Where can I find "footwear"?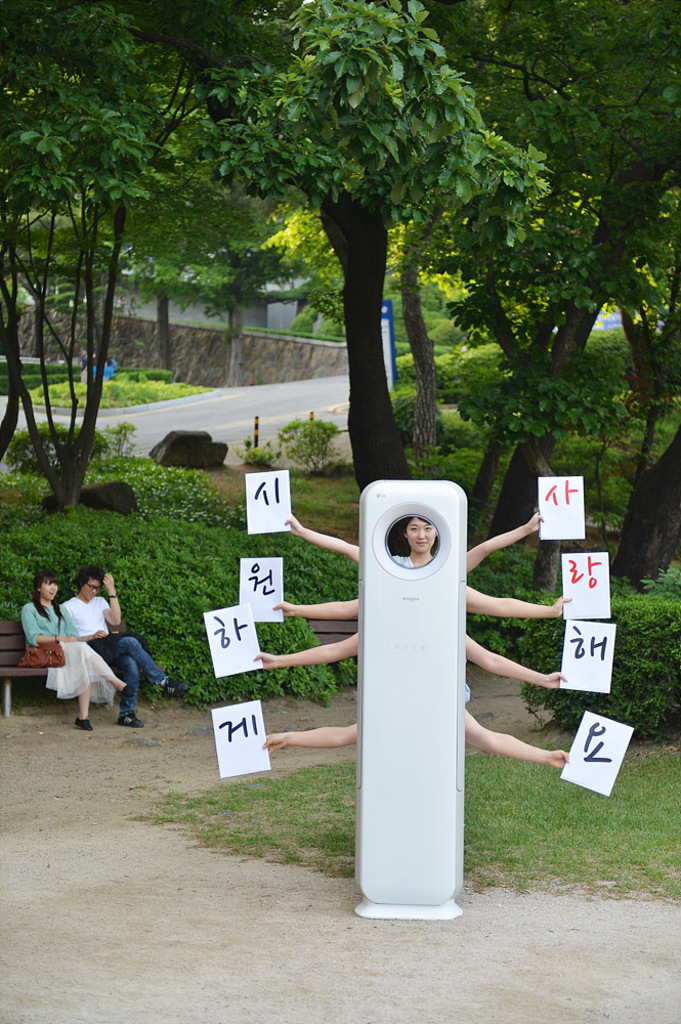
You can find it at <region>119, 681, 133, 698</region>.
